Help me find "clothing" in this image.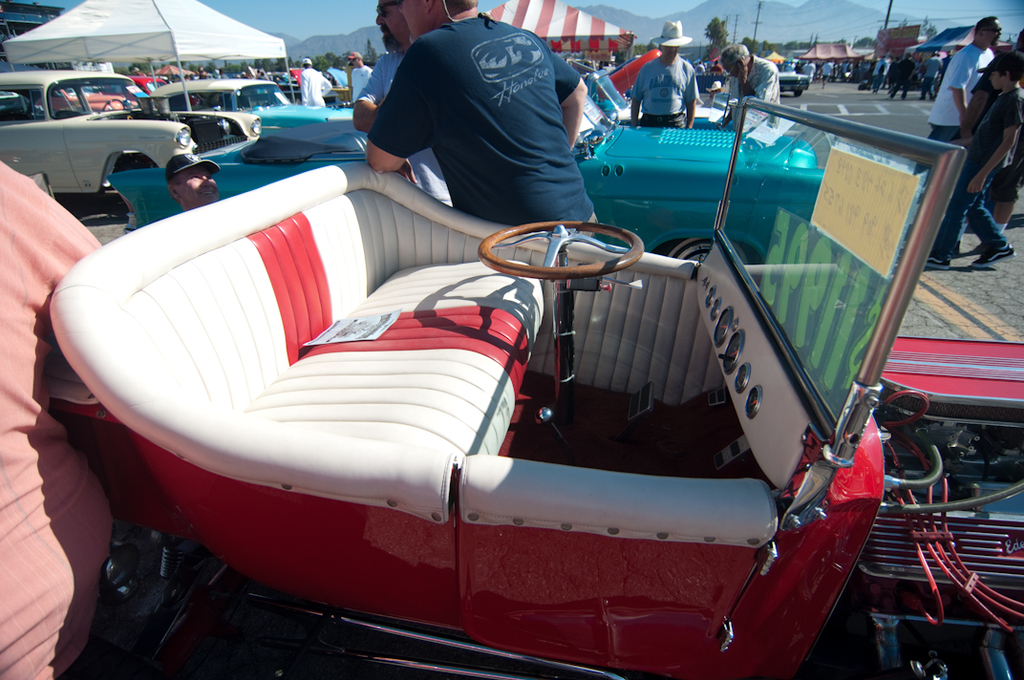
Found it: <box>362,11,593,242</box>.
